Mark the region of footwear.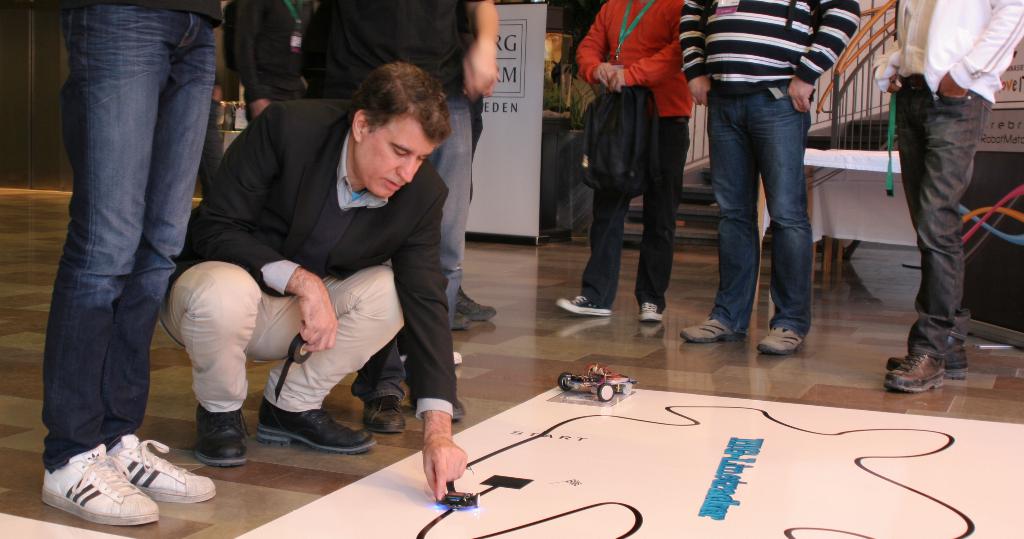
Region: 461,286,491,322.
